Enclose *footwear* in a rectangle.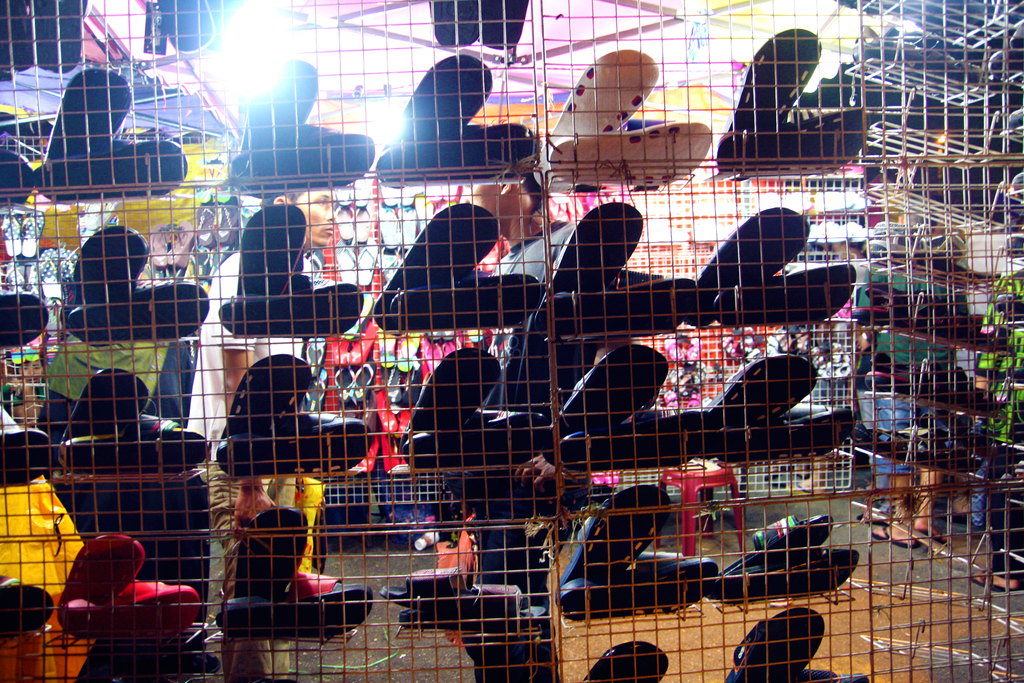
x1=400 y1=572 x2=540 y2=630.
